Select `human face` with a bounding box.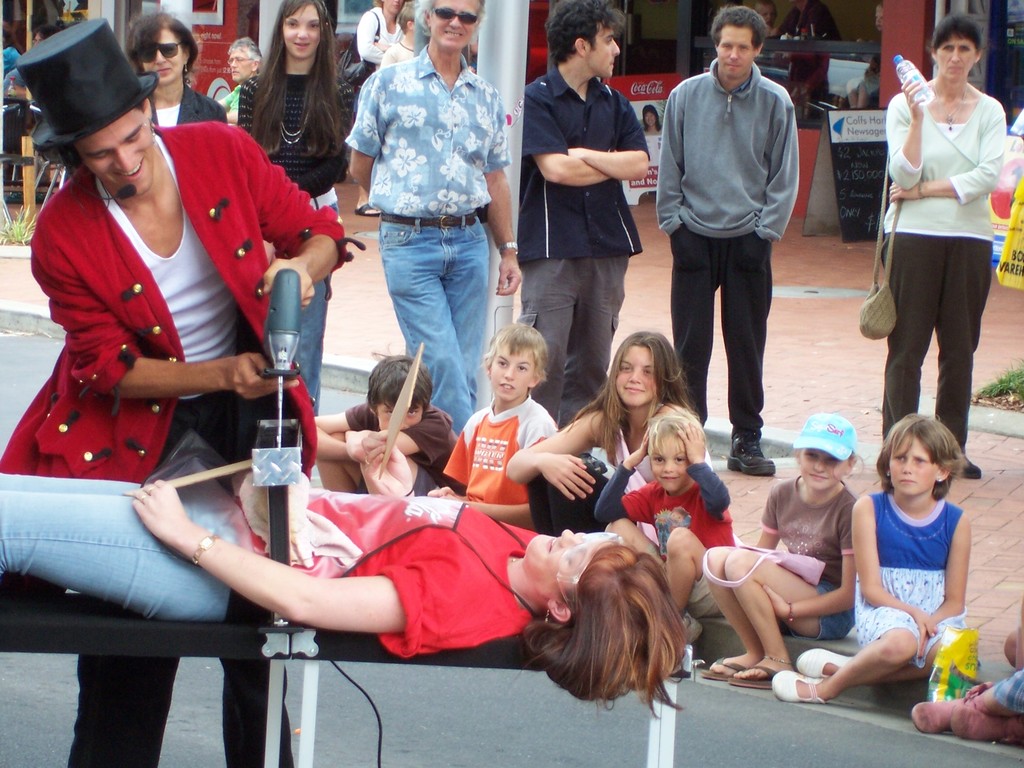
[427,3,483,51].
